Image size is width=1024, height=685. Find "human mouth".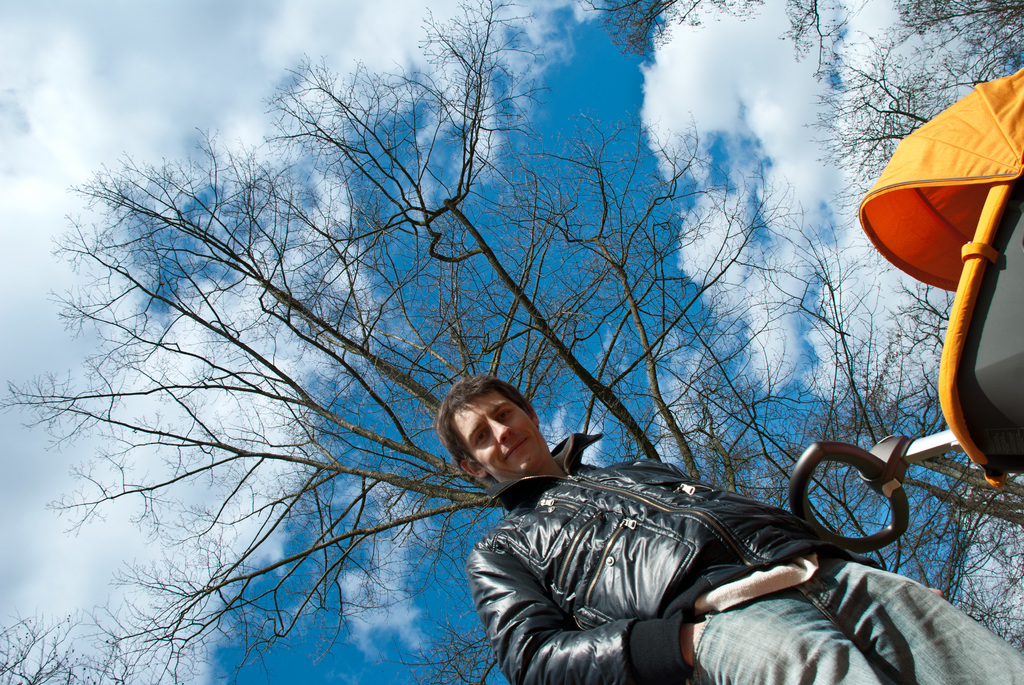
502, 435, 530, 460.
